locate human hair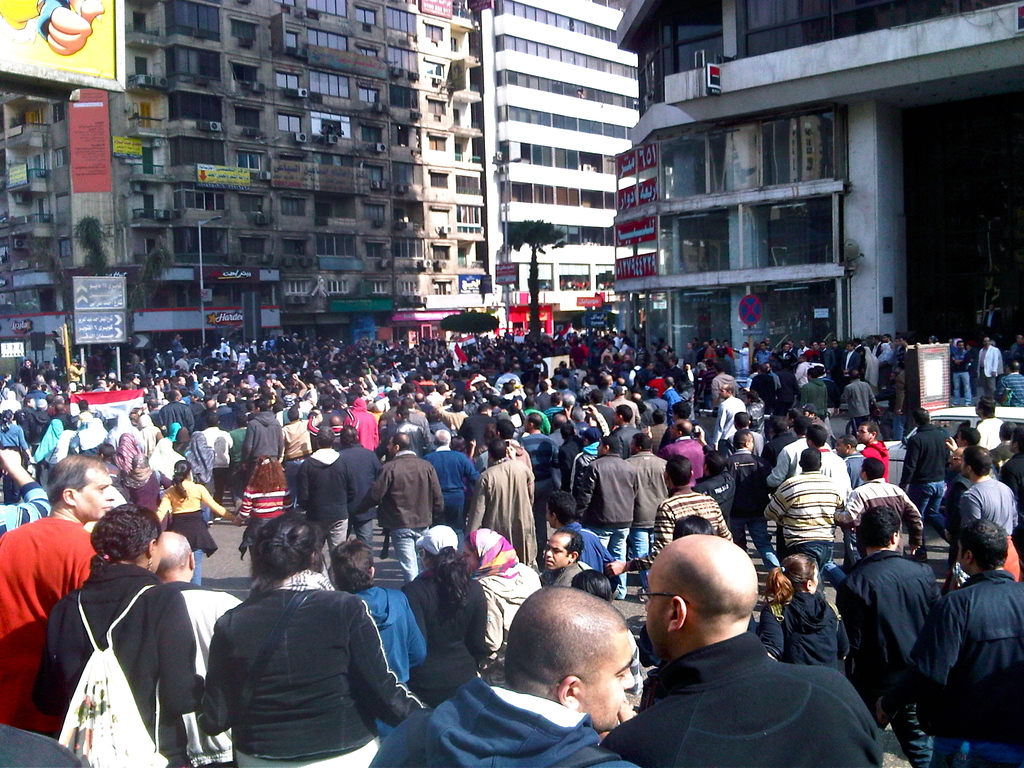
[left=86, top=501, right=164, bottom=577]
